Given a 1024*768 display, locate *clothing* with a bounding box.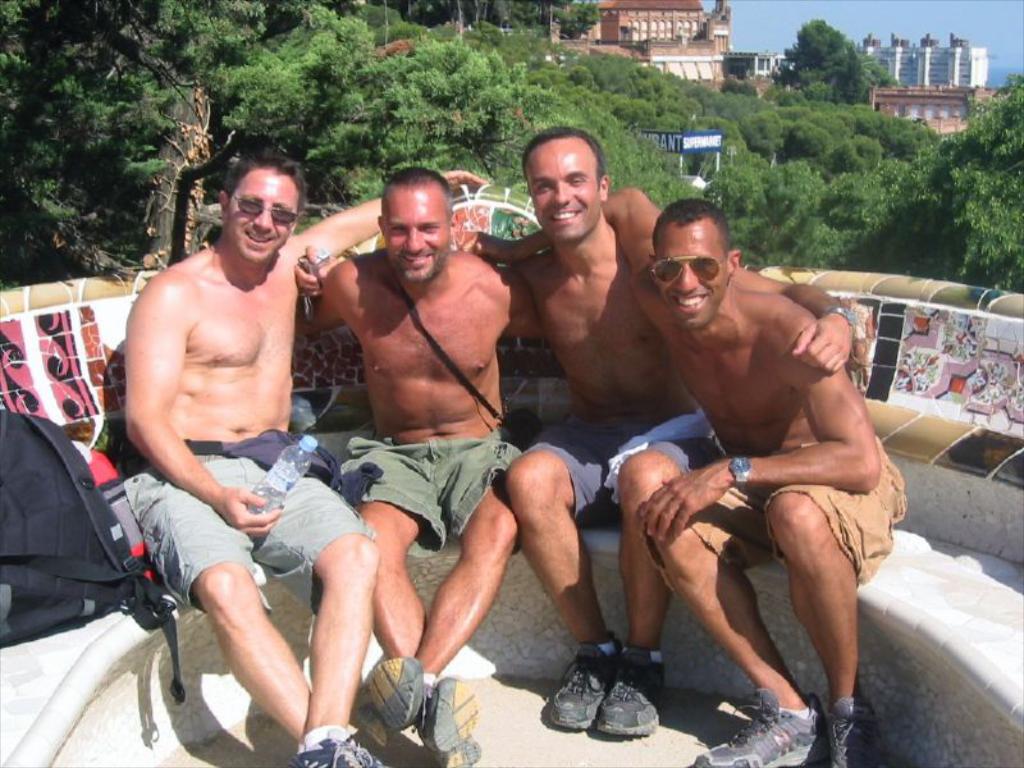
Located: pyautogui.locateOnScreen(122, 434, 396, 612).
